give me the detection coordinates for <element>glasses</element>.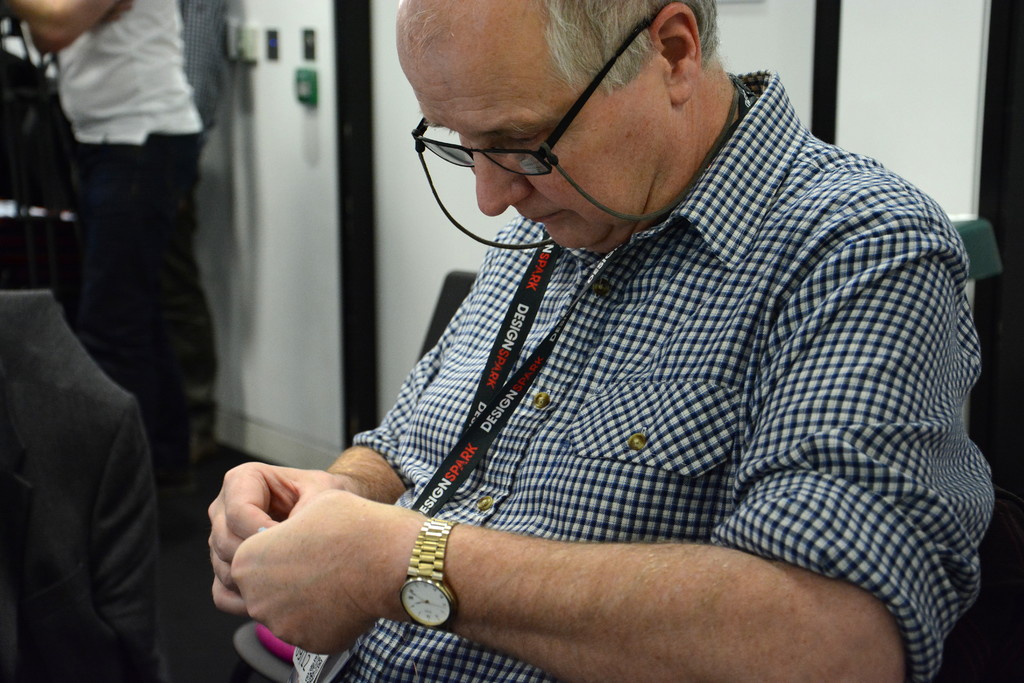
bbox=(409, 4, 671, 180).
